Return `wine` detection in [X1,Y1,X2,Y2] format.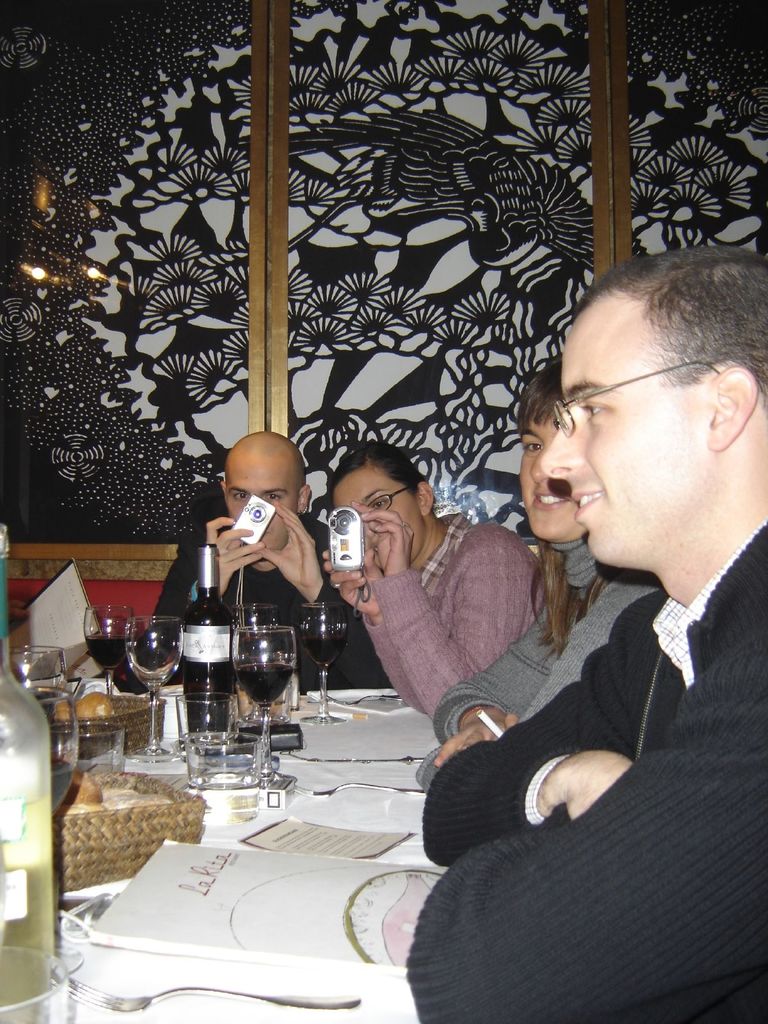
[175,543,243,742].
